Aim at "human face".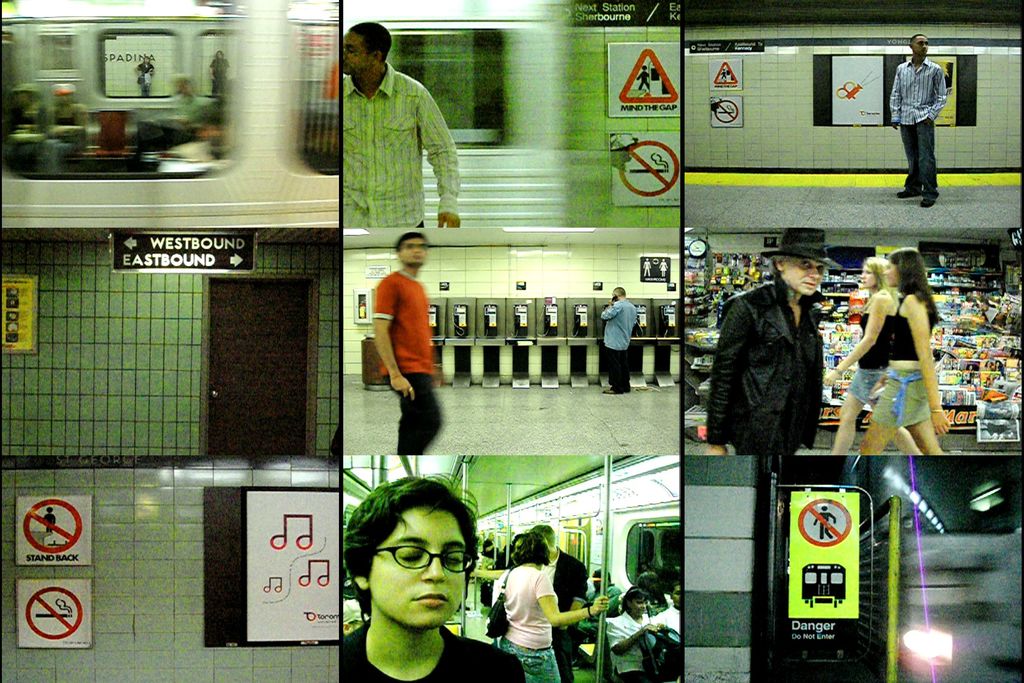
Aimed at (671,588,682,609).
